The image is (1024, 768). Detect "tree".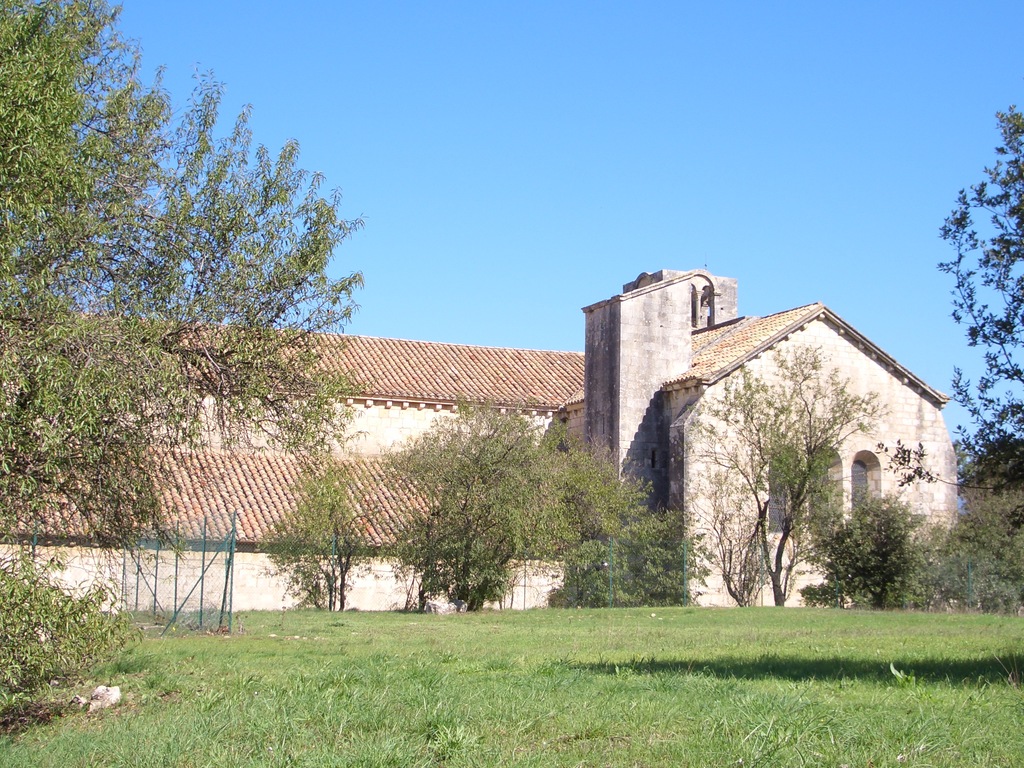
Detection: <bbox>948, 113, 1023, 470</bbox>.
